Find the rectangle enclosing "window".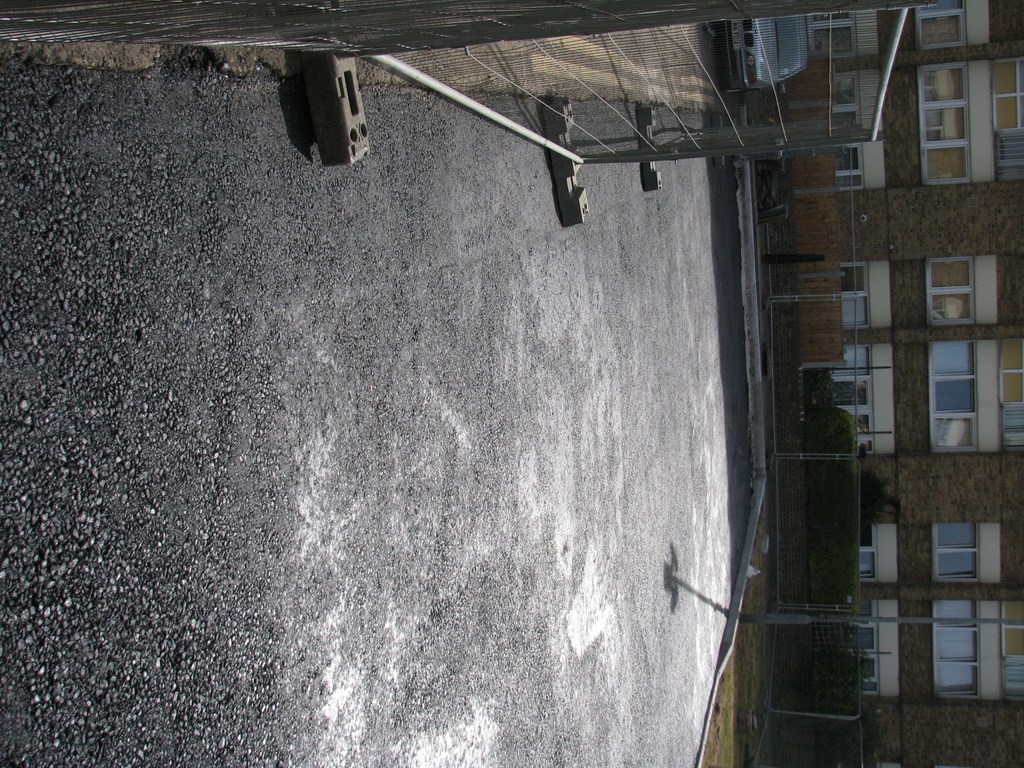
927/335/979/456.
